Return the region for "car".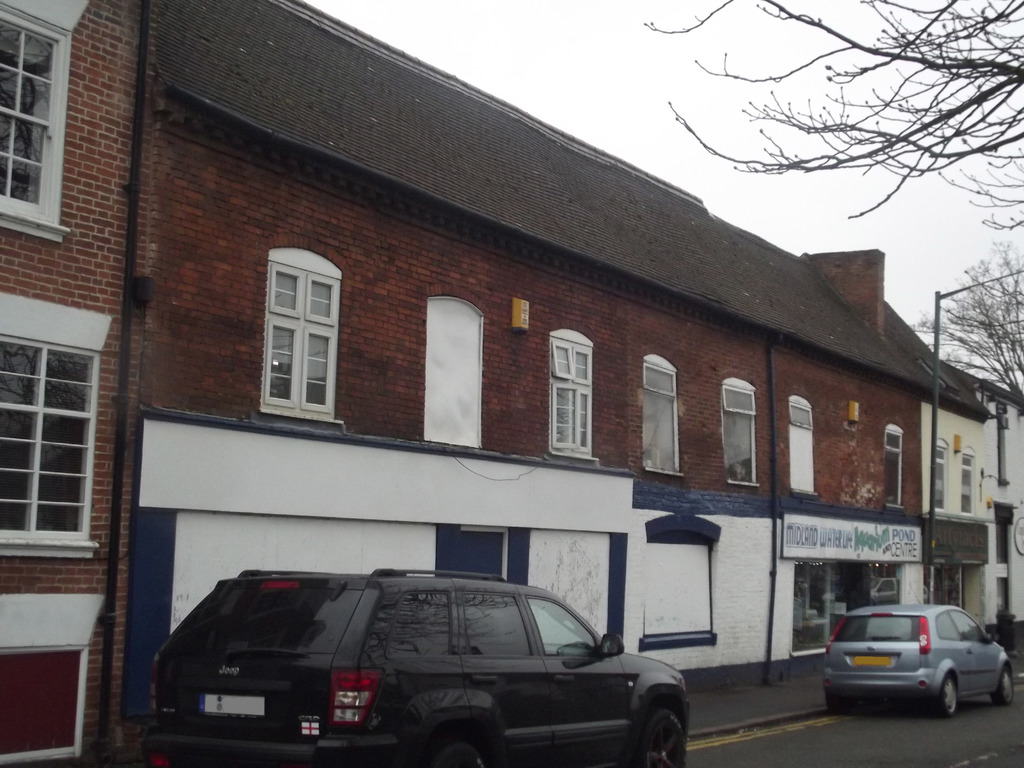
[826,604,1016,712].
